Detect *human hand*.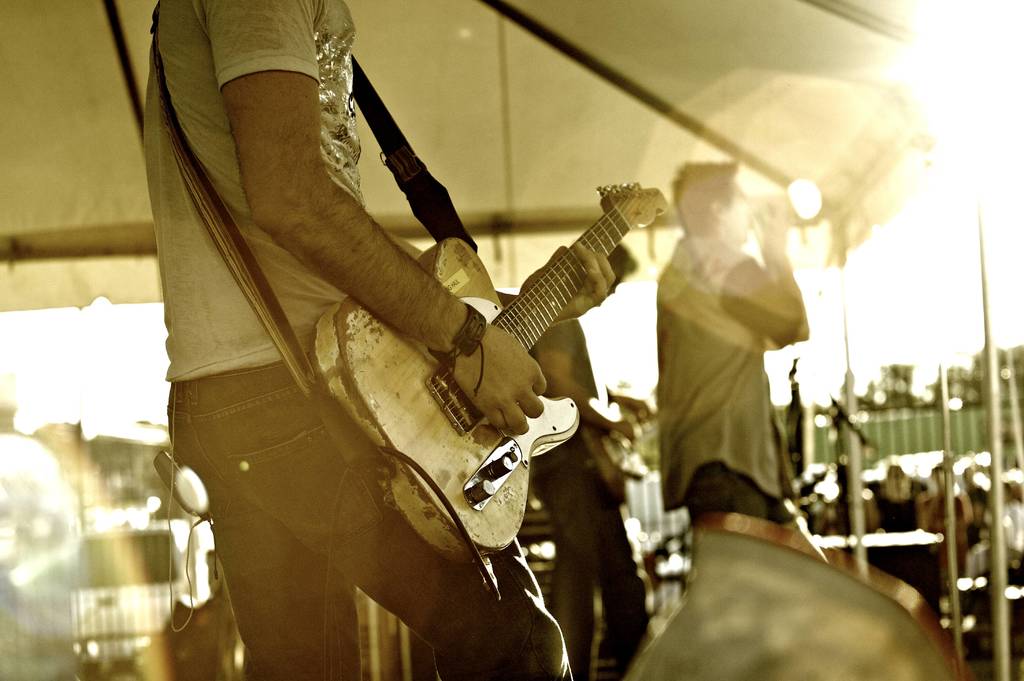
Detected at box(616, 395, 657, 421).
